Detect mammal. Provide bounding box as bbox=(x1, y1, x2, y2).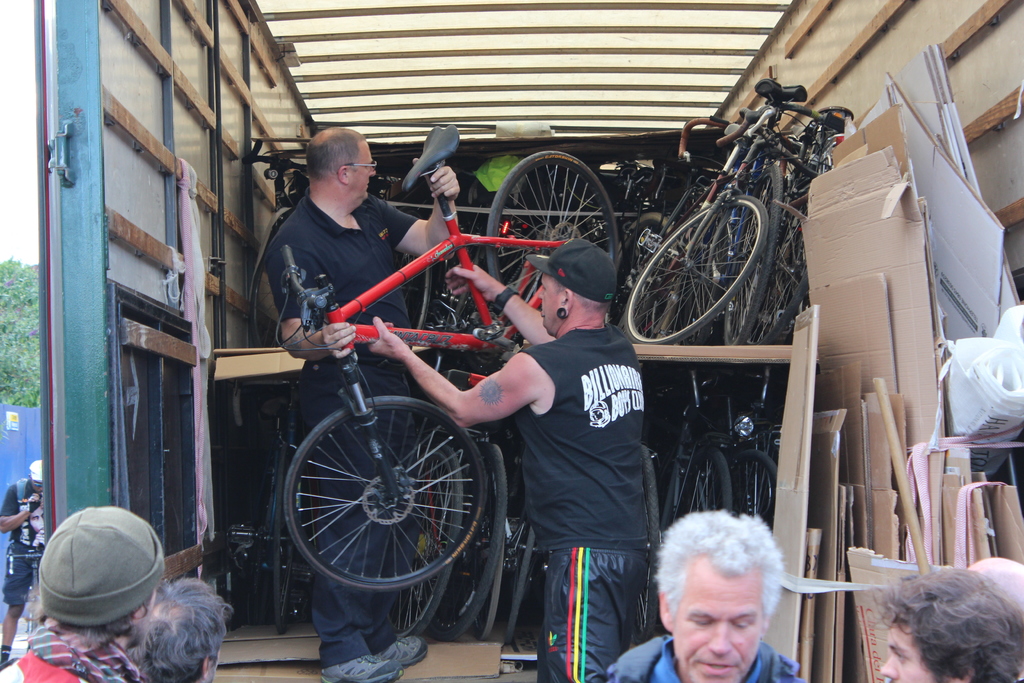
bbox=(579, 504, 803, 682).
